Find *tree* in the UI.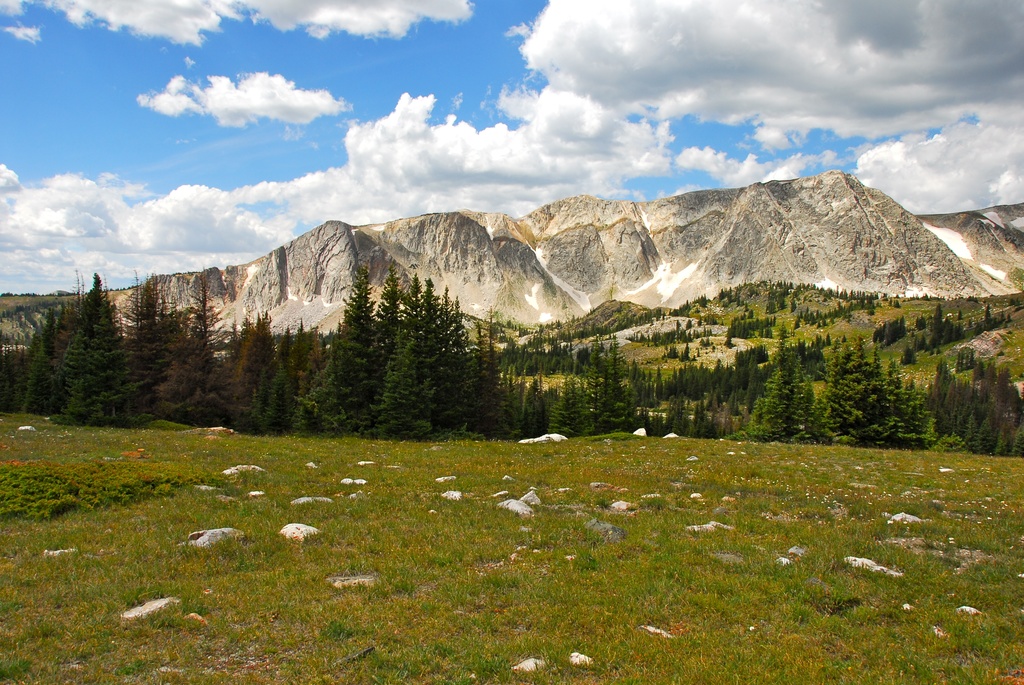
UI element at 36:258:152:432.
